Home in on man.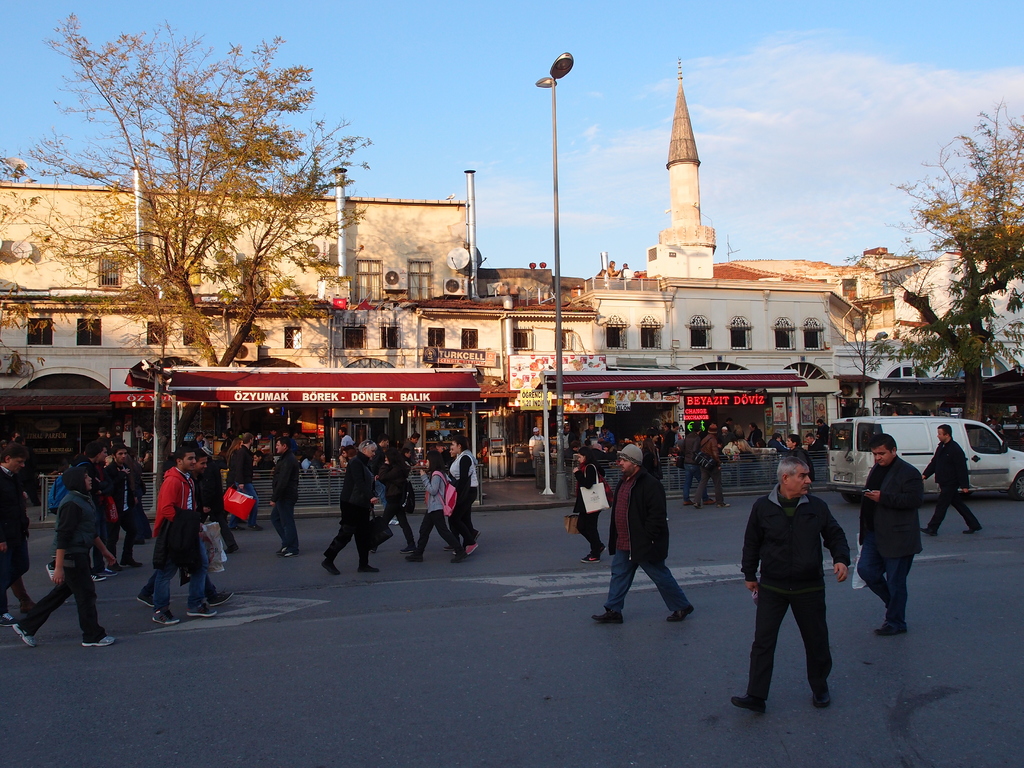
Homed in at <bbox>138, 447, 237, 606</bbox>.
